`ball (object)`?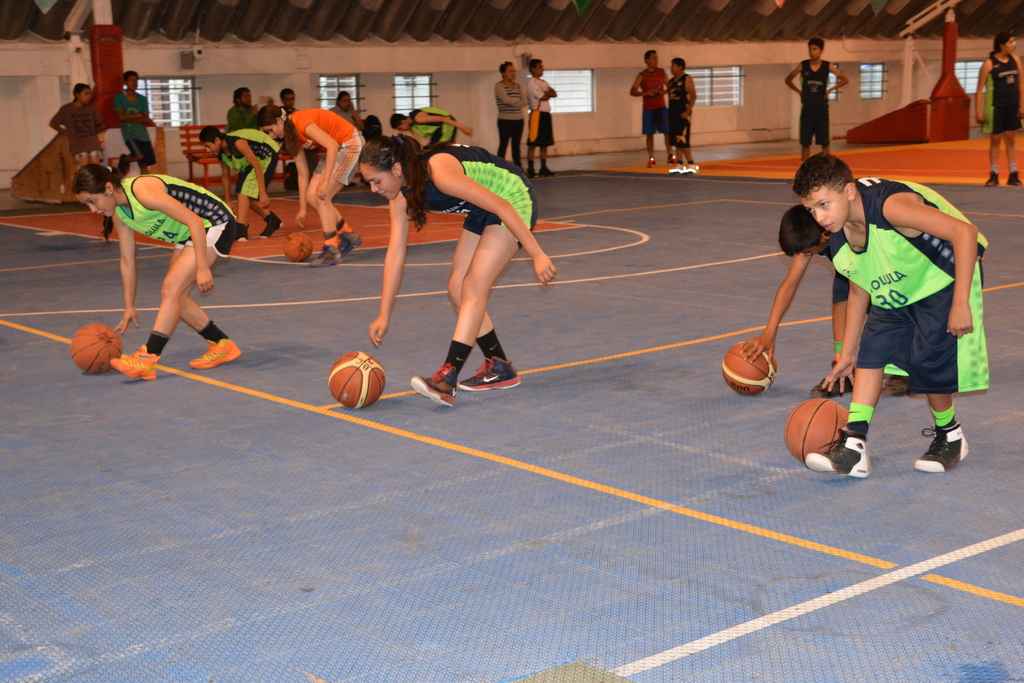
rect(721, 342, 778, 397)
